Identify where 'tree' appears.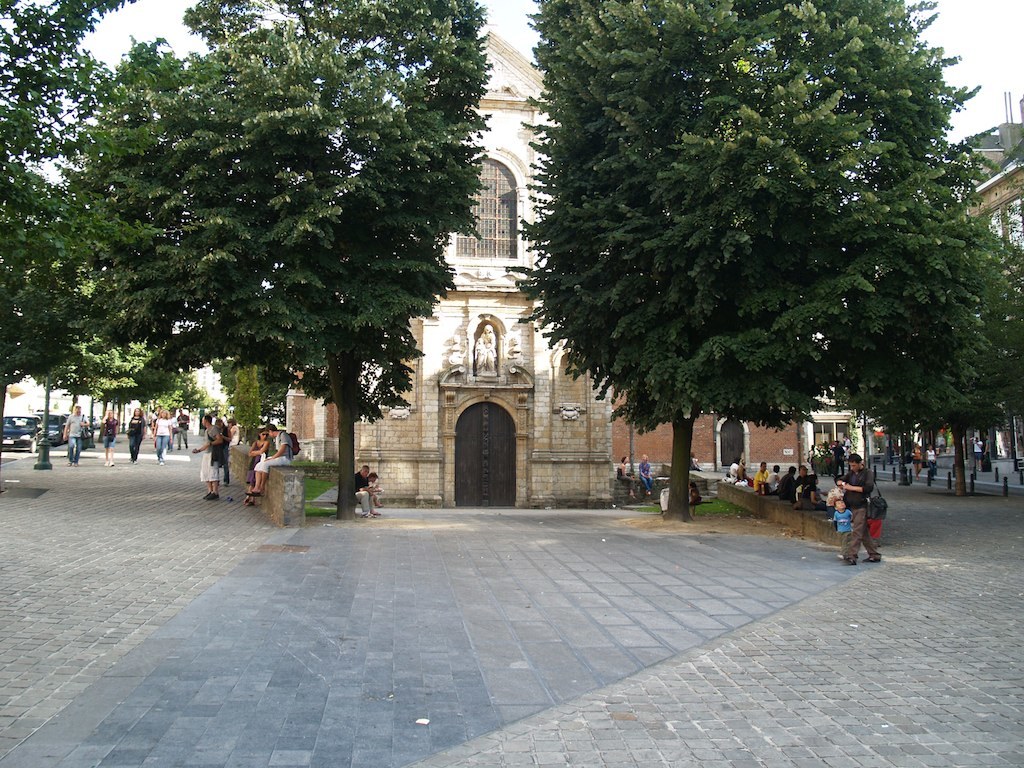
Appears at (827,219,1023,509).
